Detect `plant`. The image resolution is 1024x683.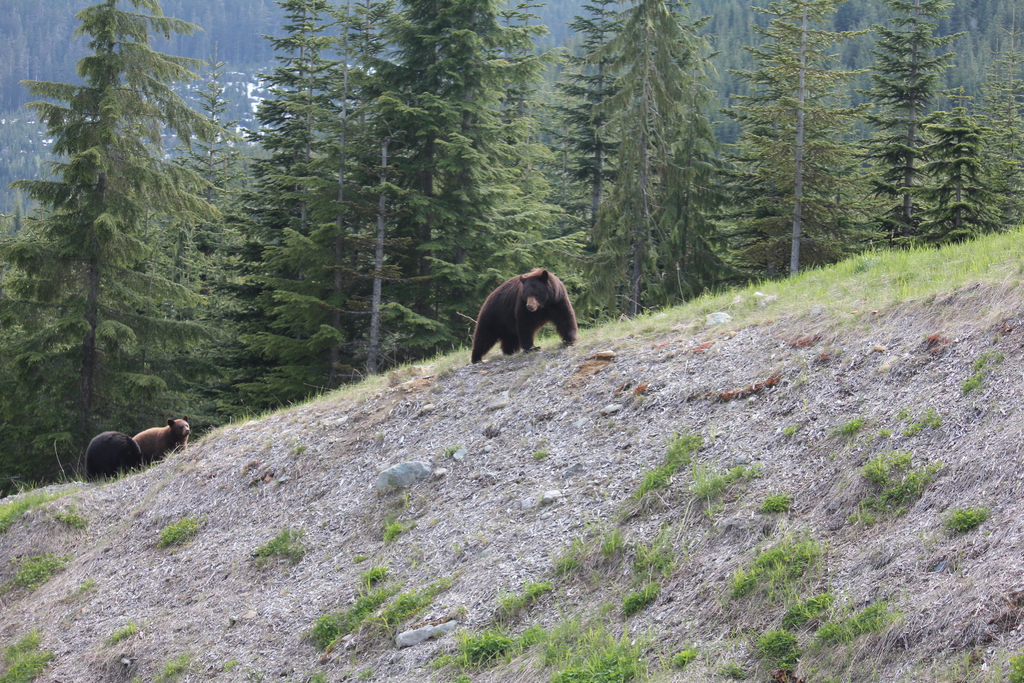
bbox=(289, 441, 311, 458).
